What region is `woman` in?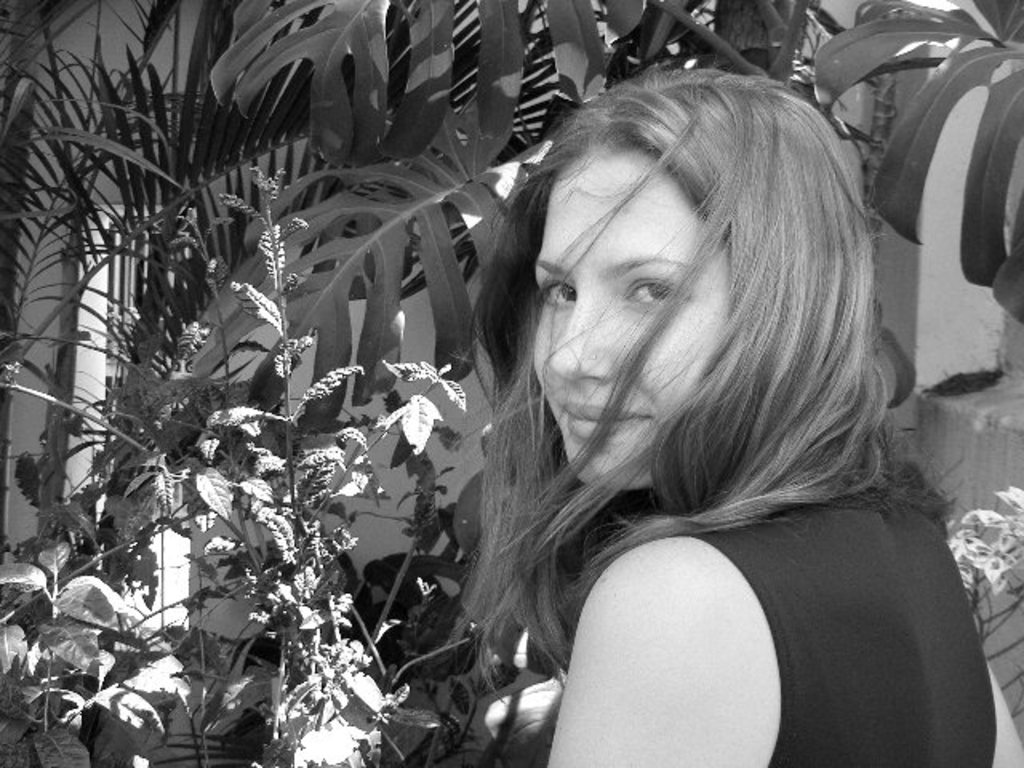
(x1=397, y1=32, x2=963, y2=755).
